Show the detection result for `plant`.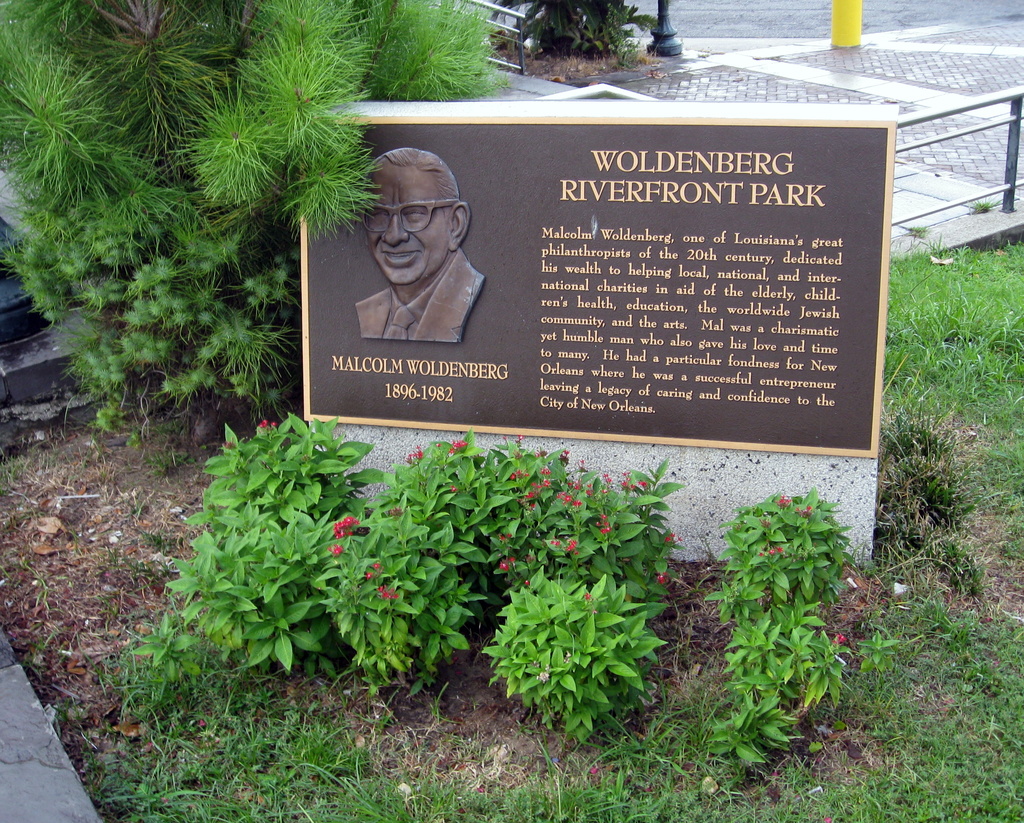
902,222,931,238.
